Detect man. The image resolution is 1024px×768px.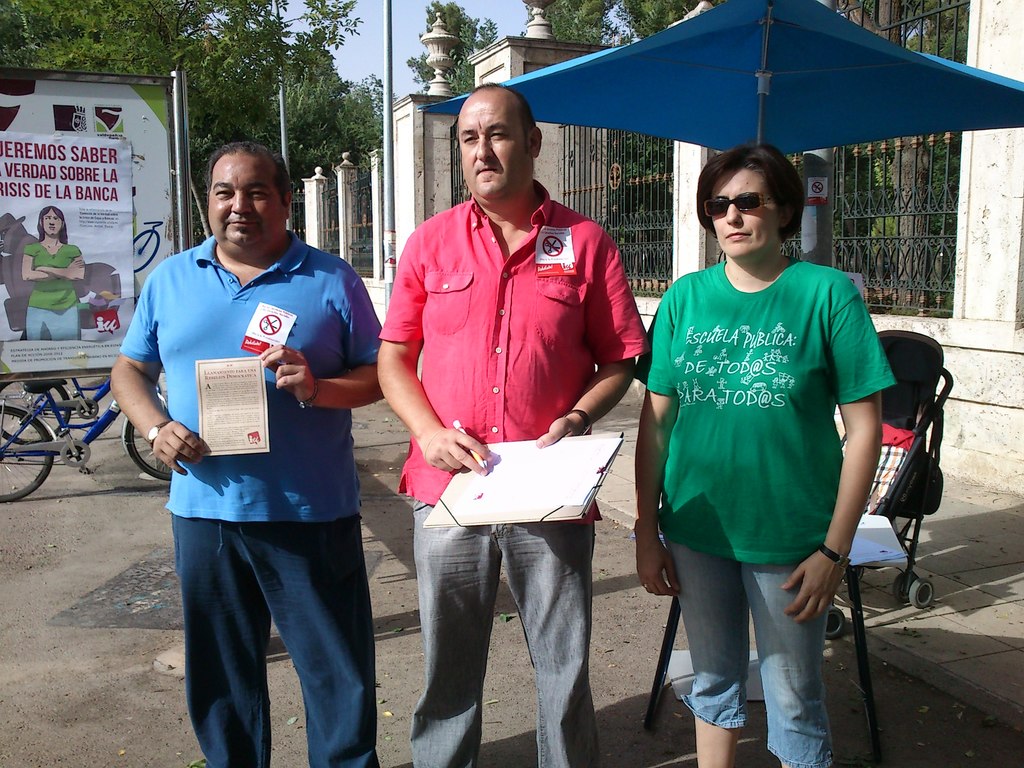
{"x1": 378, "y1": 81, "x2": 648, "y2": 767}.
